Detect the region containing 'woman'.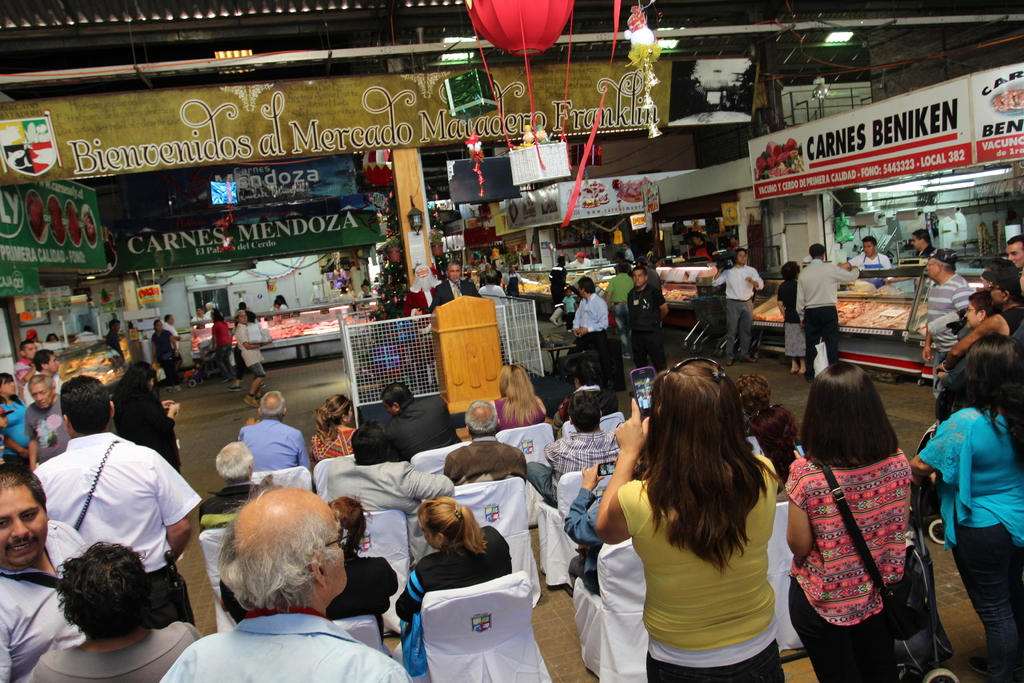
bbox(494, 364, 553, 434).
